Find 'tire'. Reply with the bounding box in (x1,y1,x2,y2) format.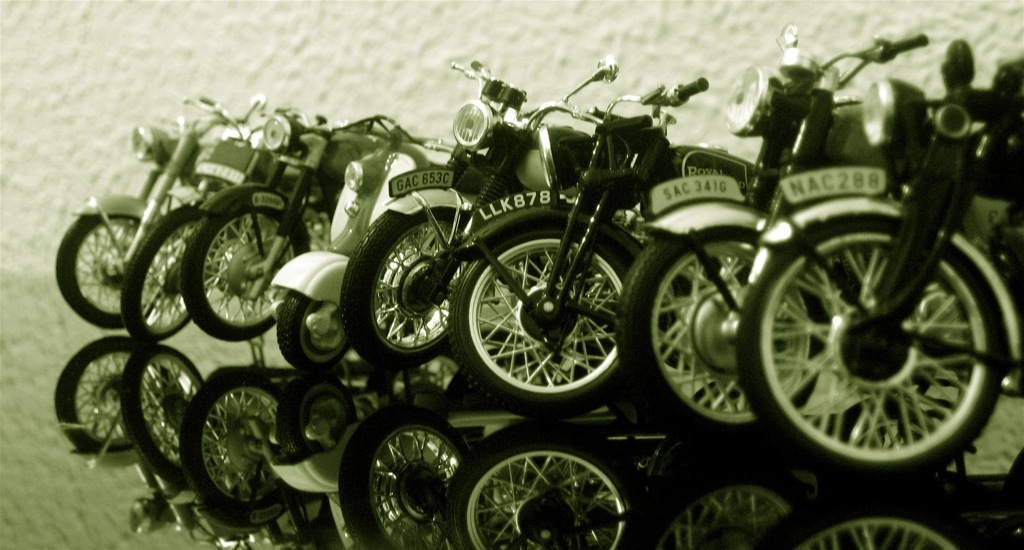
(736,210,1017,490).
